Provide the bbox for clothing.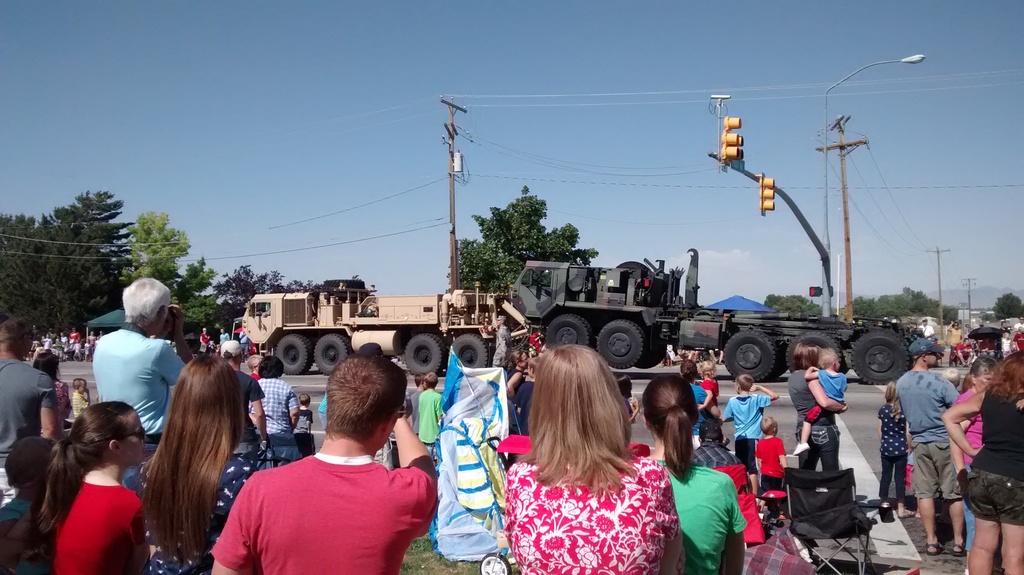
l=874, t=407, r=902, b=509.
